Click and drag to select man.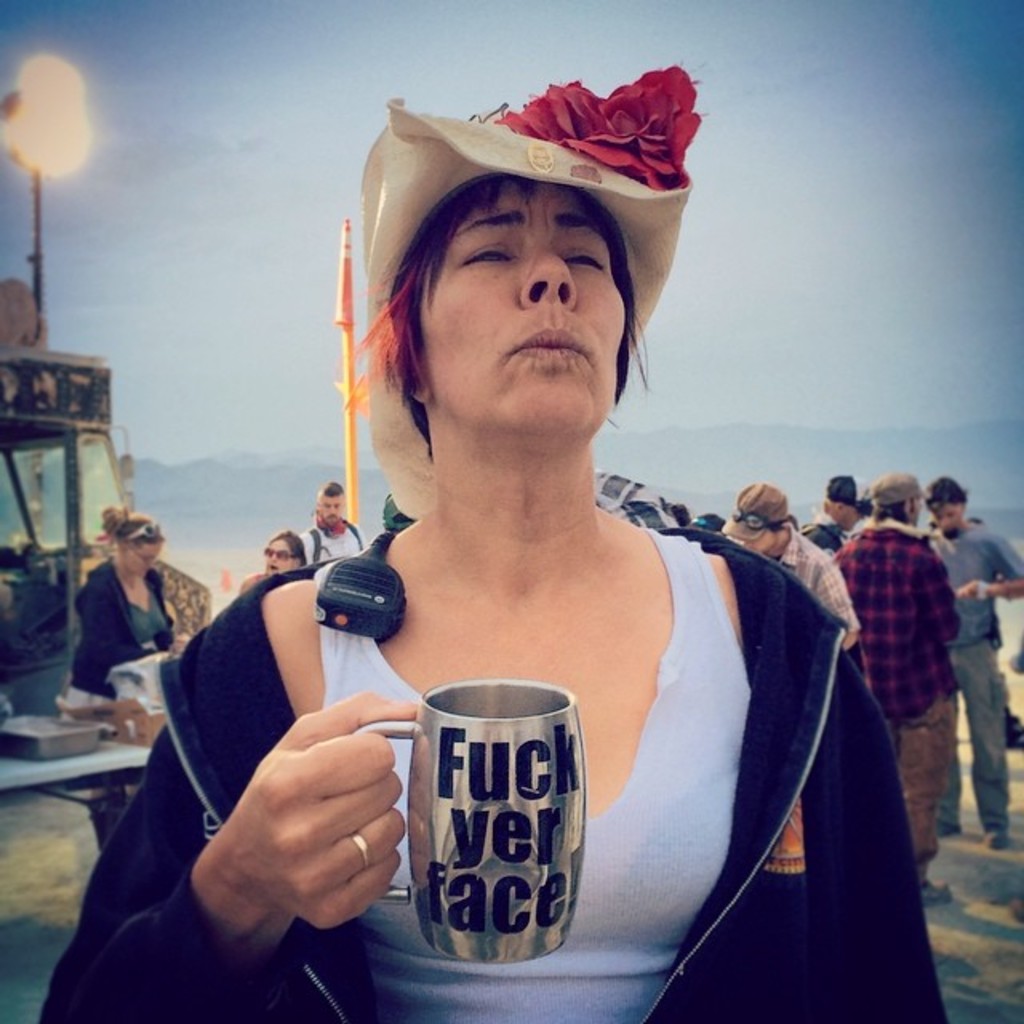
Selection: bbox(826, 470, 965, 906).
